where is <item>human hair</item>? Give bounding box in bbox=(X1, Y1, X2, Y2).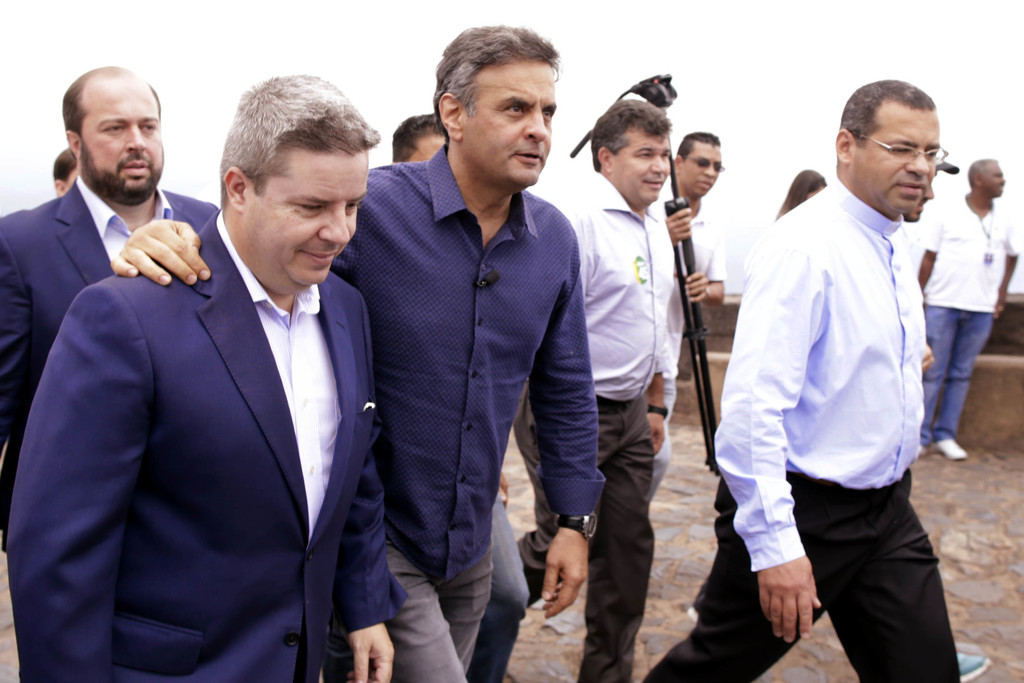
bbox=(435, 24, 570, 176).
